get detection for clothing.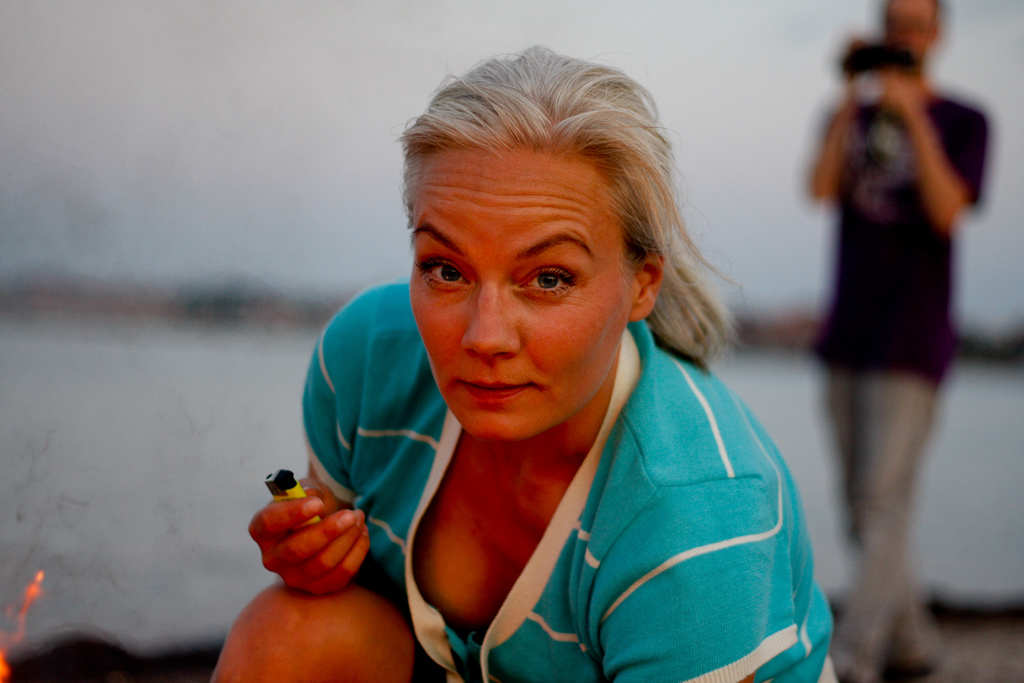
Detection: box=[813, 90, 988, 678].
